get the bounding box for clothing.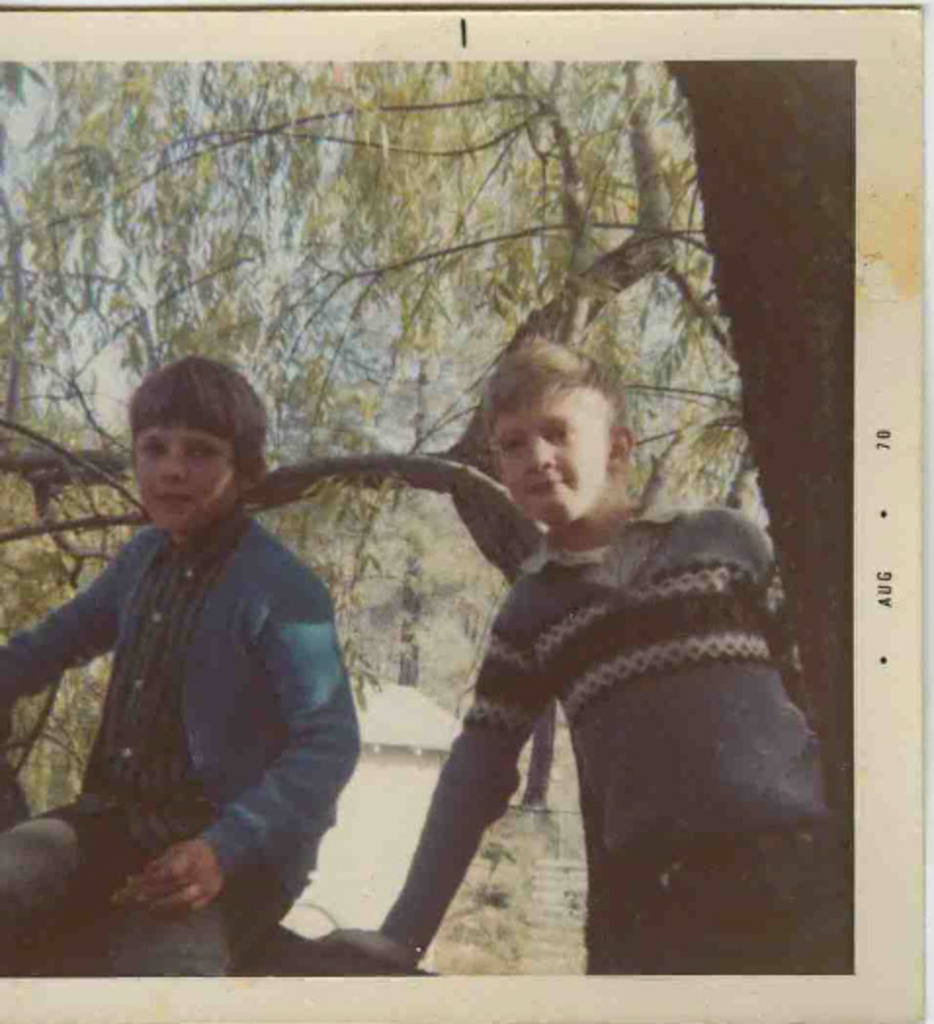
bbox=[0, 506, 373, 999].
